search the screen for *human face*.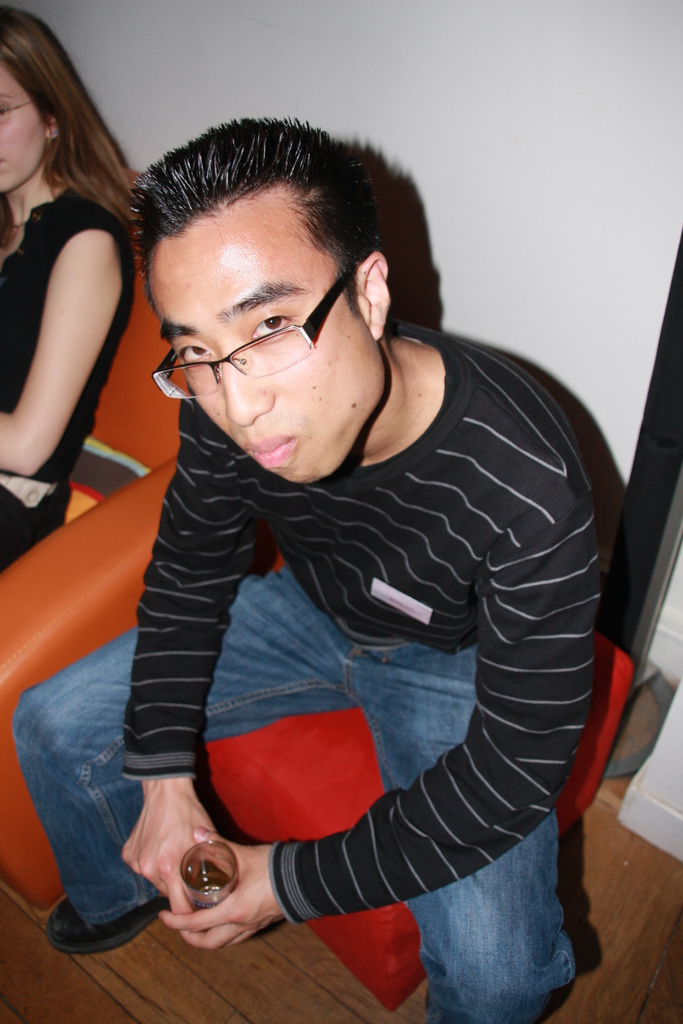
Found at box=[0, 58, 44, 196].
